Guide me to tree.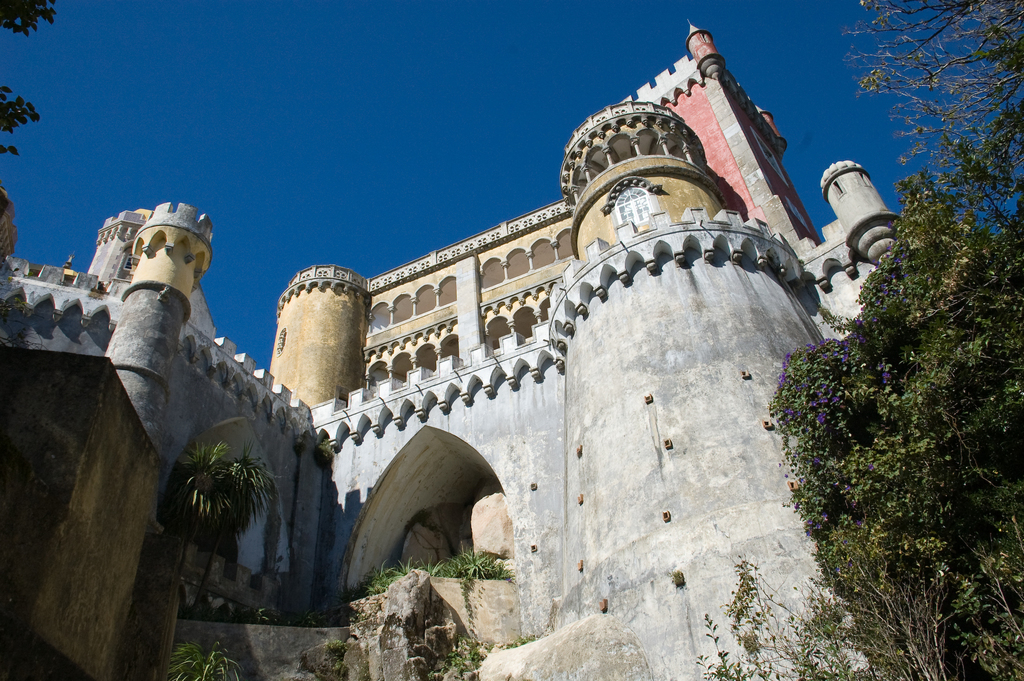
Guidance: x1=758, y1=163, x2=1023, y2=680.
